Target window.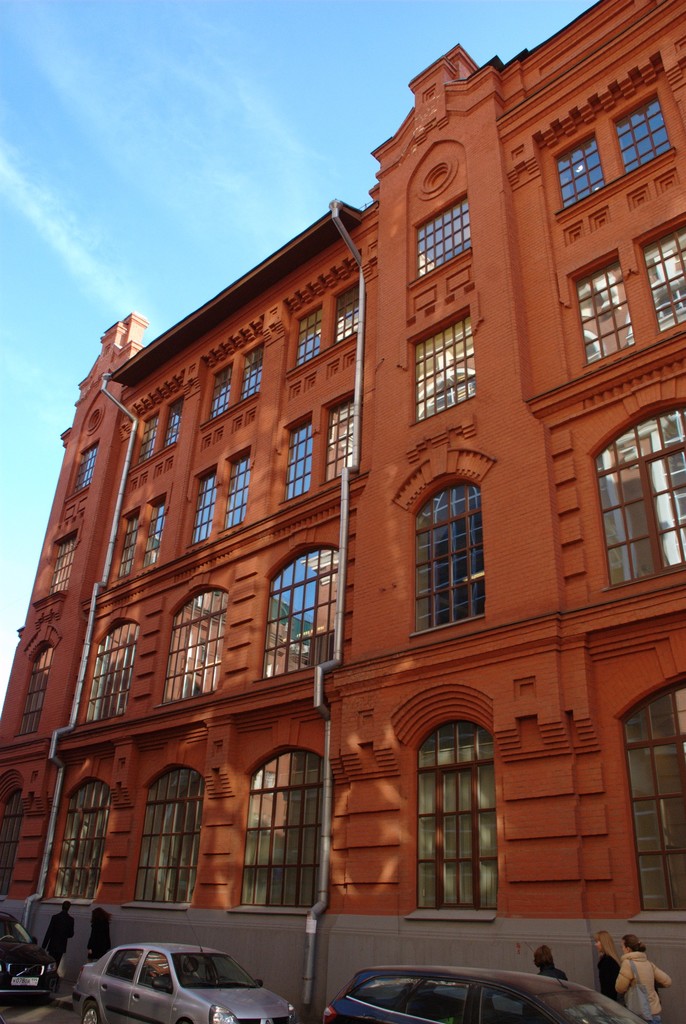
Target region: (80,447,101,491).
